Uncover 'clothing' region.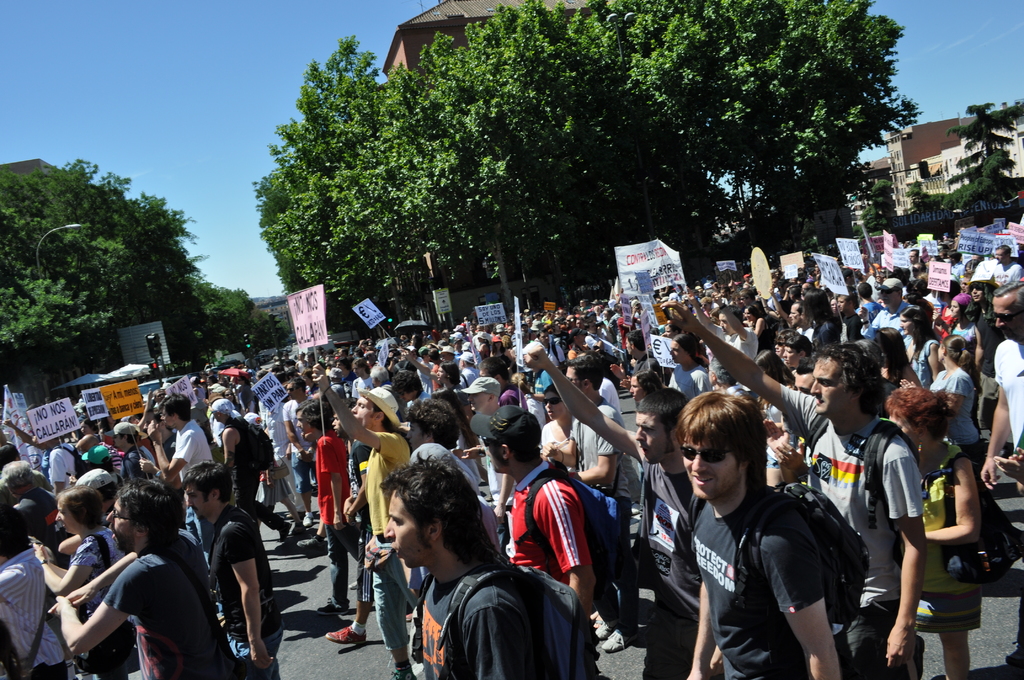
Uncovered: select_region(928, 368, 1005, 528).
